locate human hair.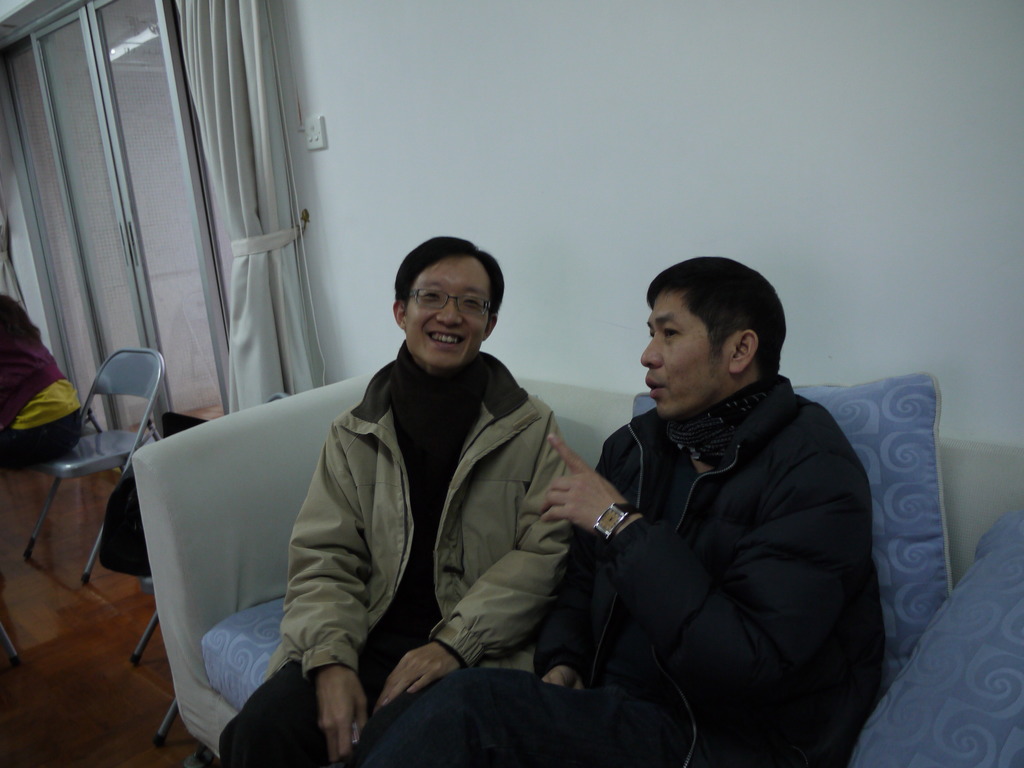
Bounding box: crop(0, 292, 47, 339).
